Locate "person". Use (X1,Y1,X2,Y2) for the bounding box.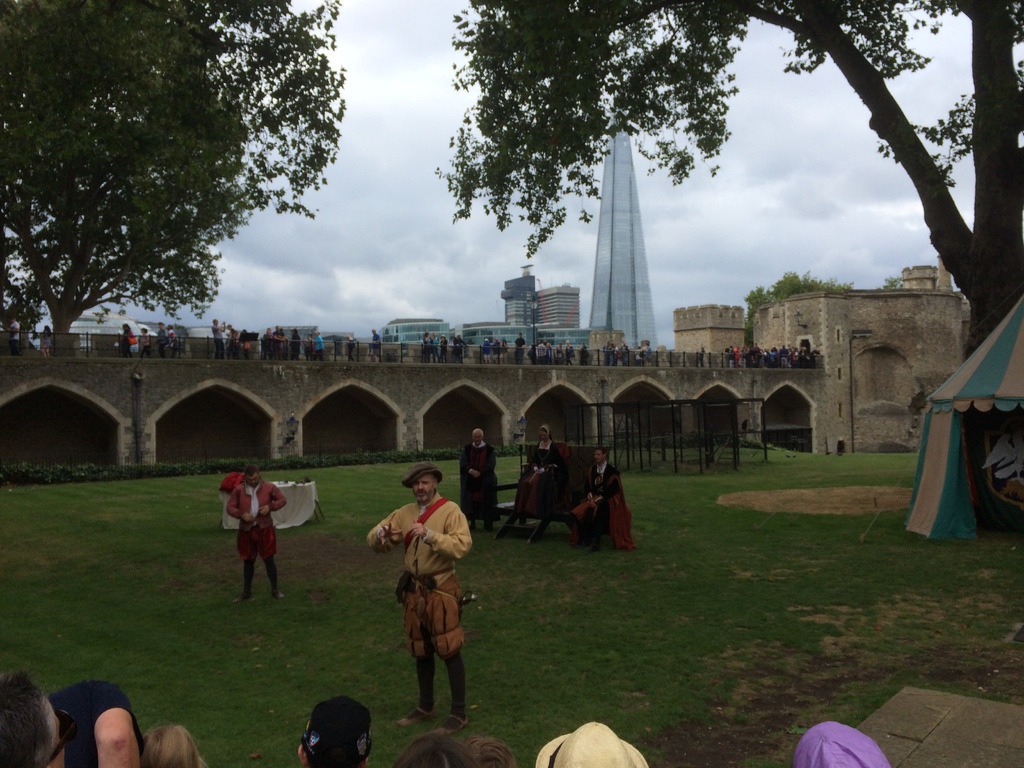
(455,428,500,532).
